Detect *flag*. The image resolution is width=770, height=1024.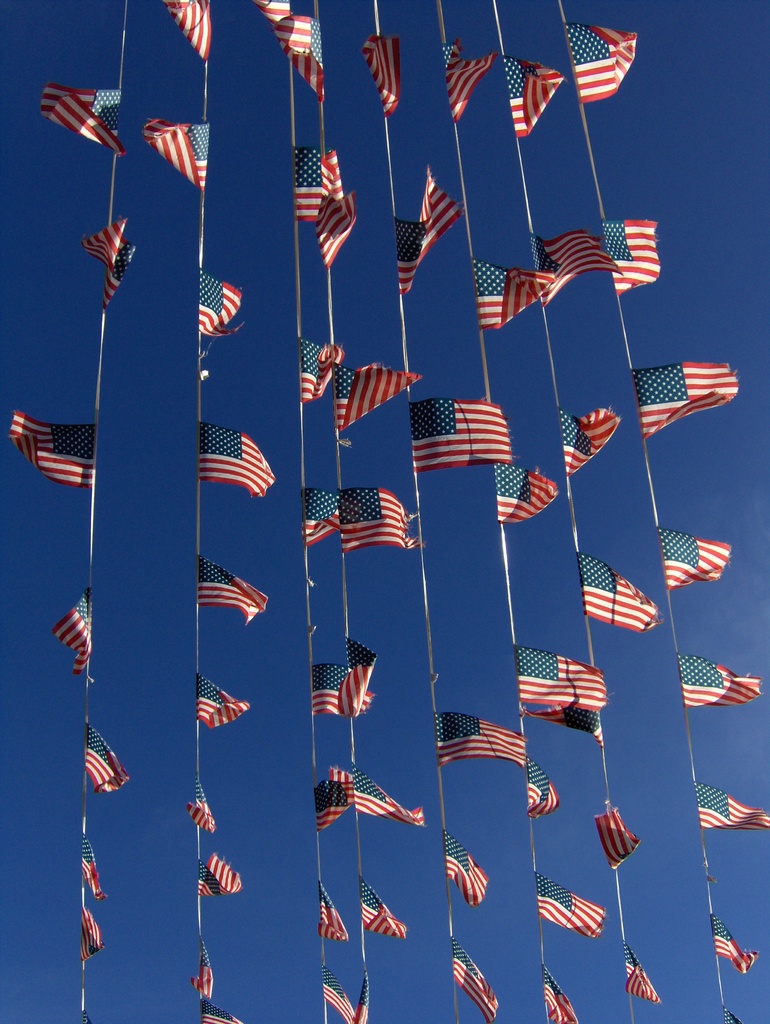
(x1=565, y1=20, x2=639, y2=106).
